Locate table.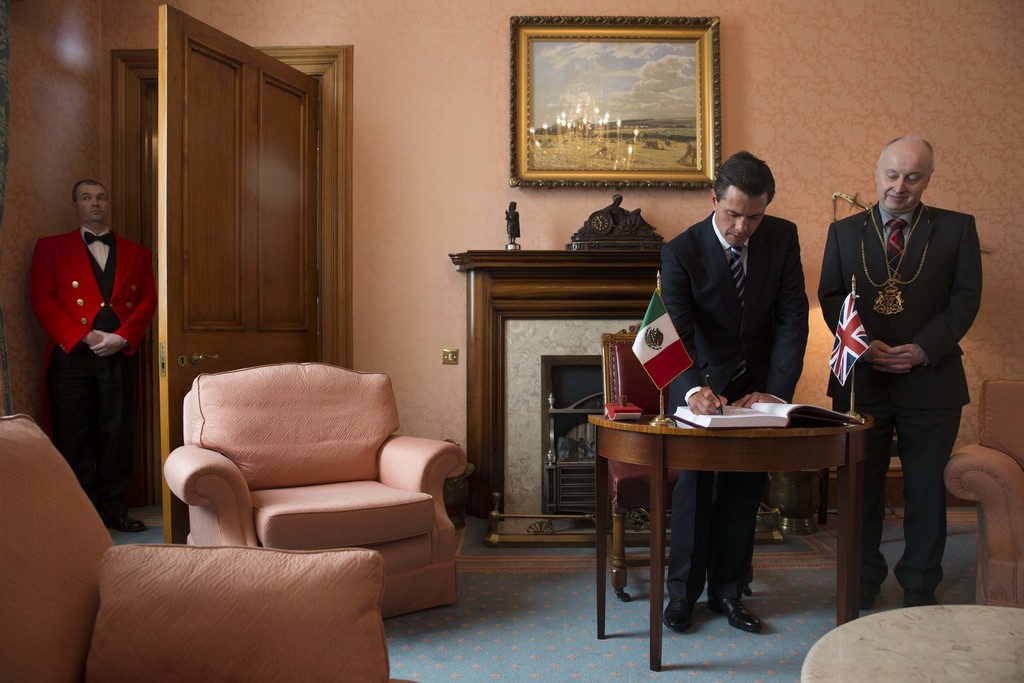
Bounding box: 588 391 896 638.
